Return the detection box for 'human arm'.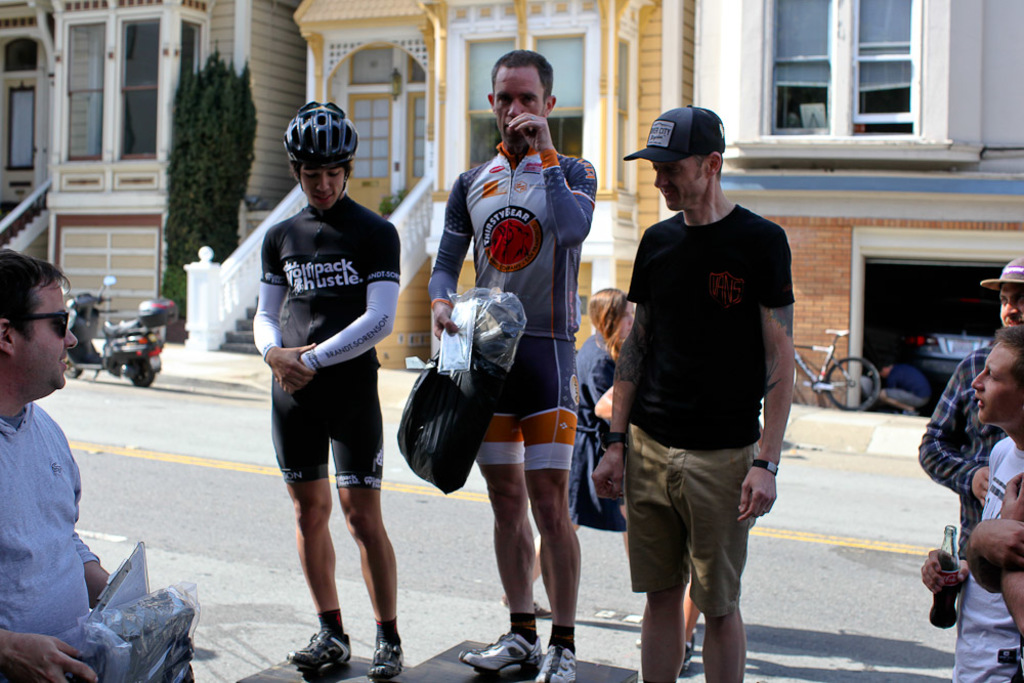
pyautogui.locateOnScreen(961, 517, 1023, 595).
